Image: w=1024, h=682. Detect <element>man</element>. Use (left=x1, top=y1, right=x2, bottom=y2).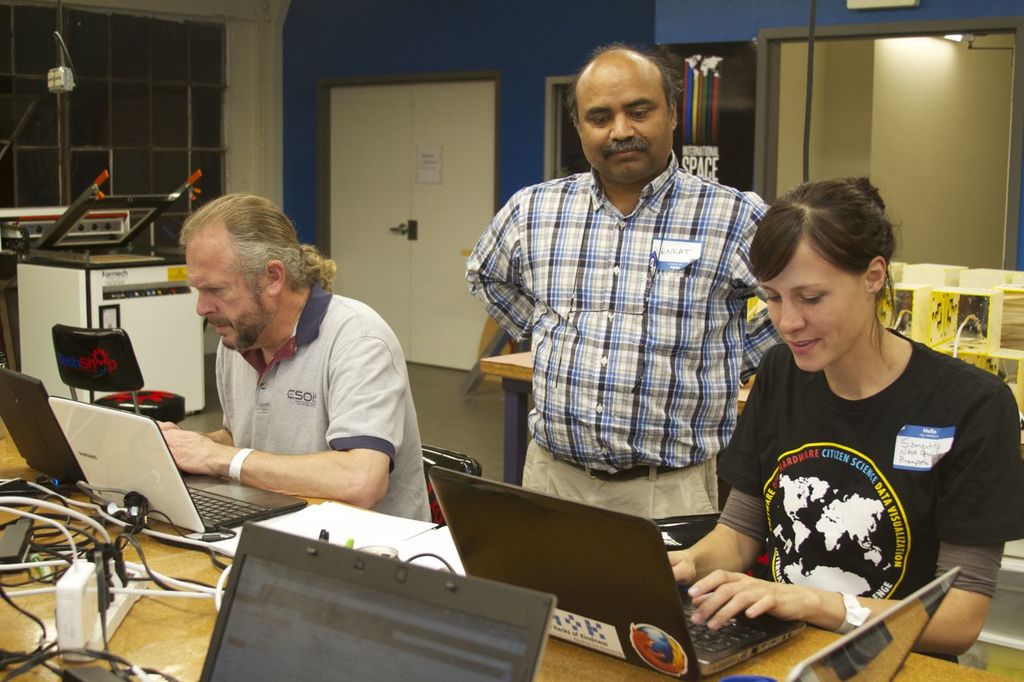
(left=156, top=190, right=434, bottom=525).
